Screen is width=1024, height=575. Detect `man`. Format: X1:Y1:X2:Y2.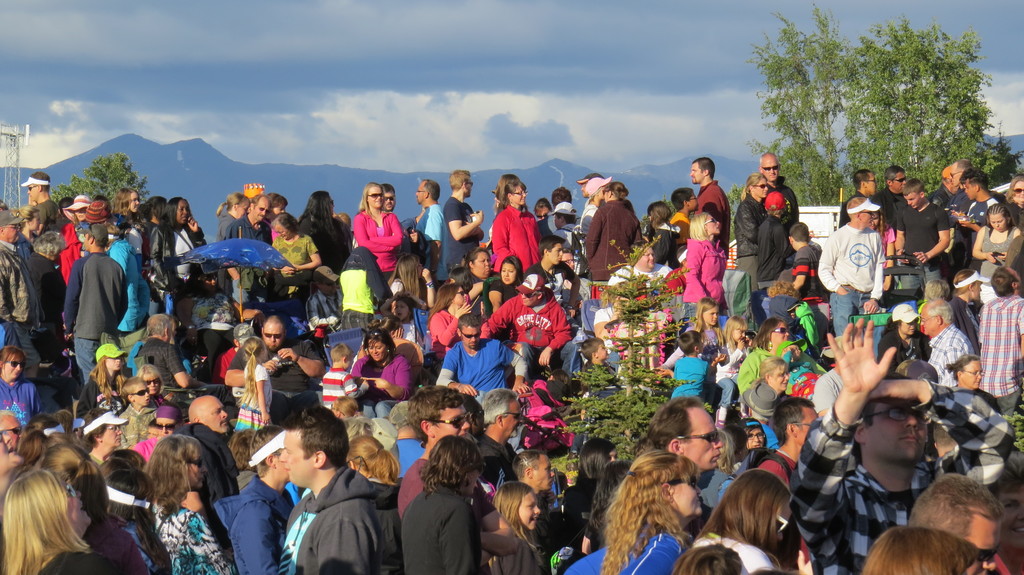
65:229:126:386.
